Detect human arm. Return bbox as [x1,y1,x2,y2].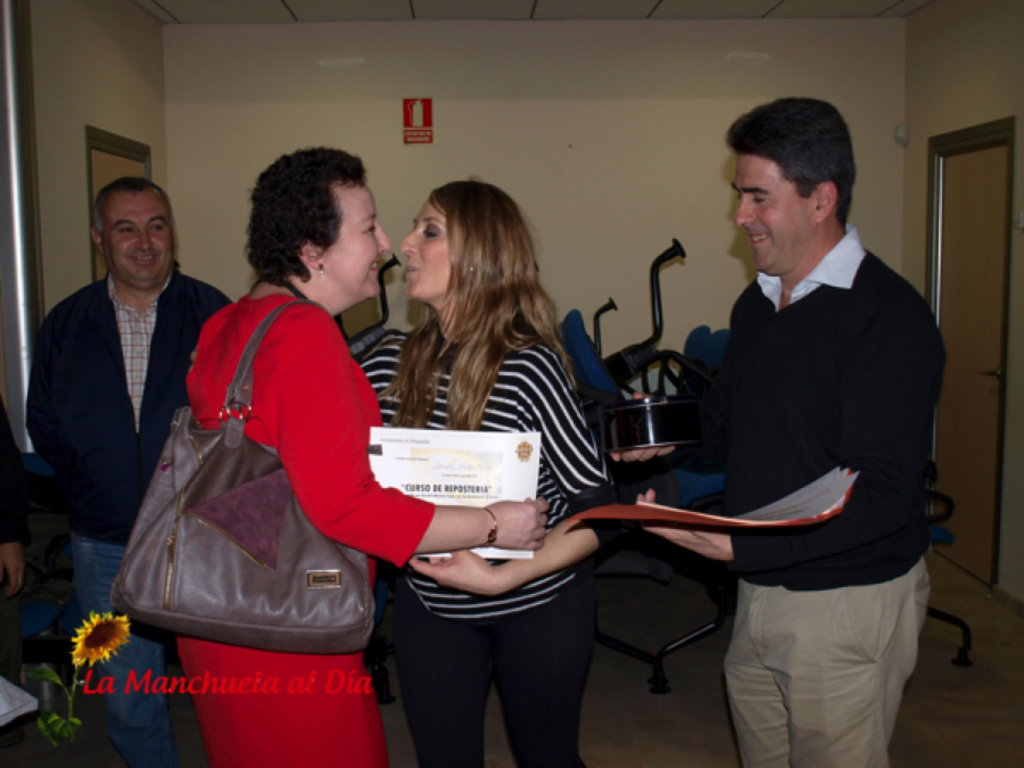
[0,397,26,601].
